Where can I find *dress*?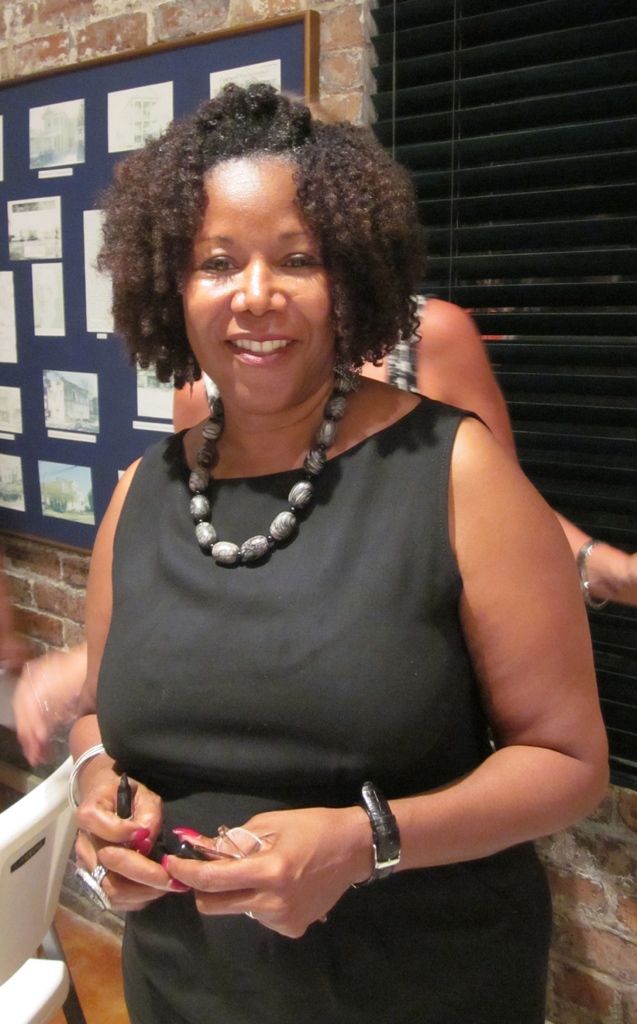
You can find it at pyautogui.locateOnScreen(97, 392, 545, 1023).
